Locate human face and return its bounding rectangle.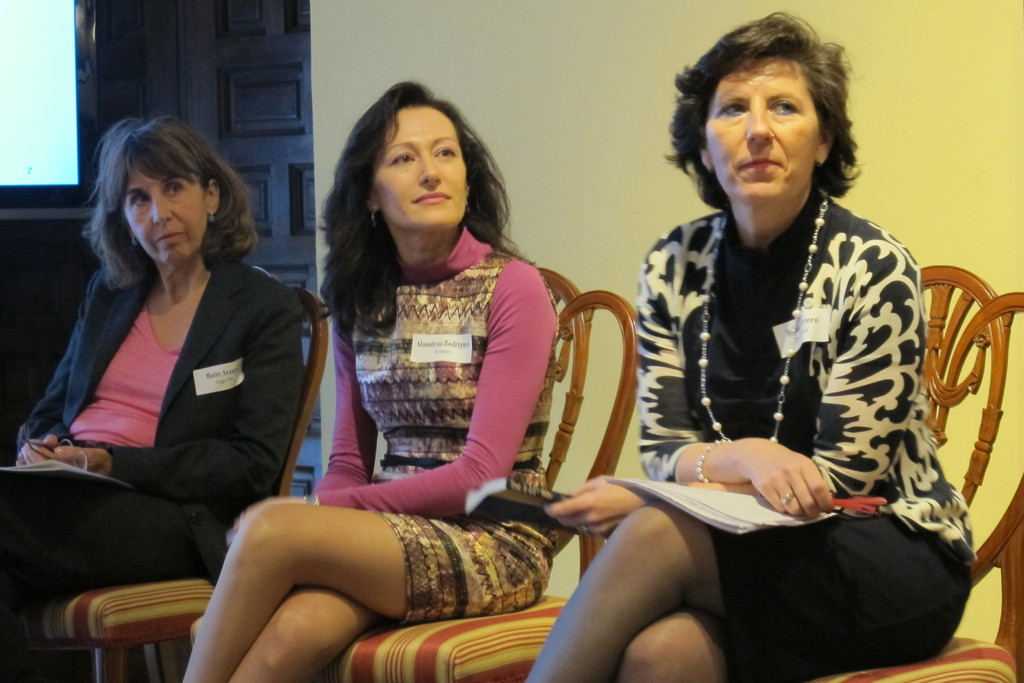
bbox=(703, 56, 813, 197).
